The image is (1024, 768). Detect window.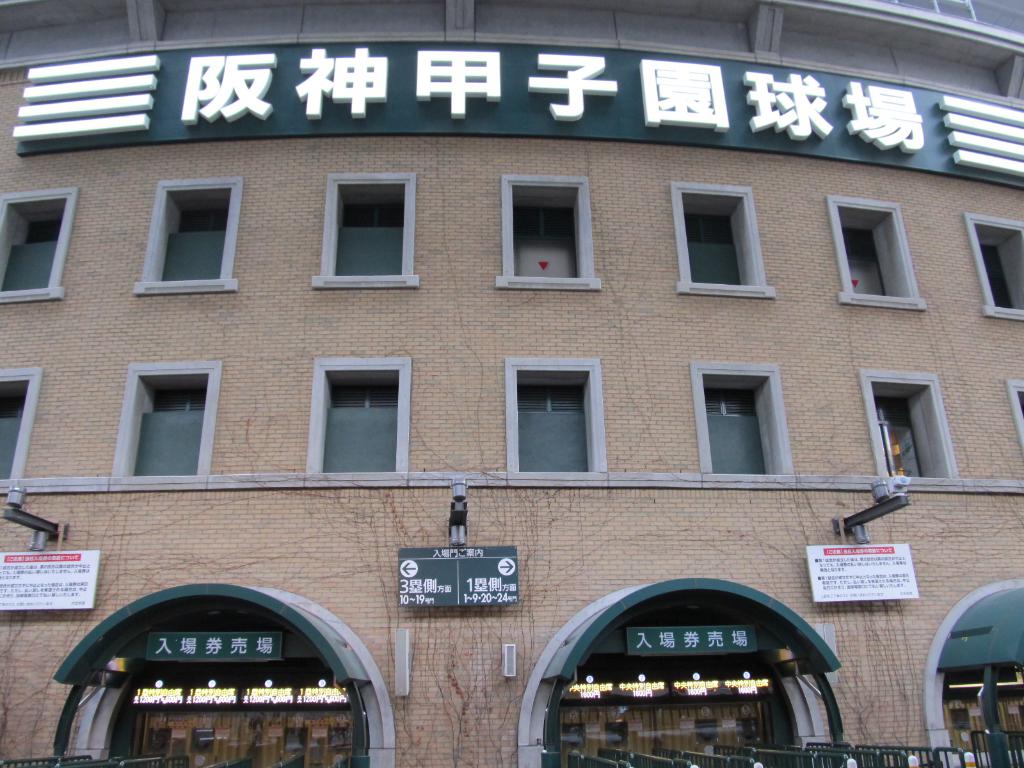
Detection: x1=325, y1=388, x2=399, y2=467.
